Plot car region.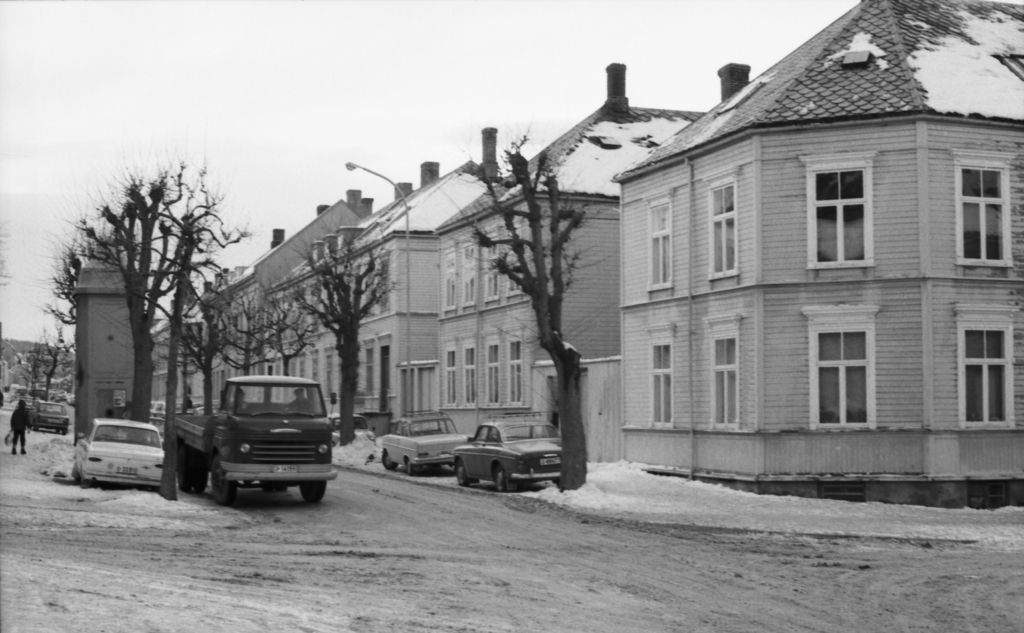
Plotted at locate(64, 421, 165, 491).
